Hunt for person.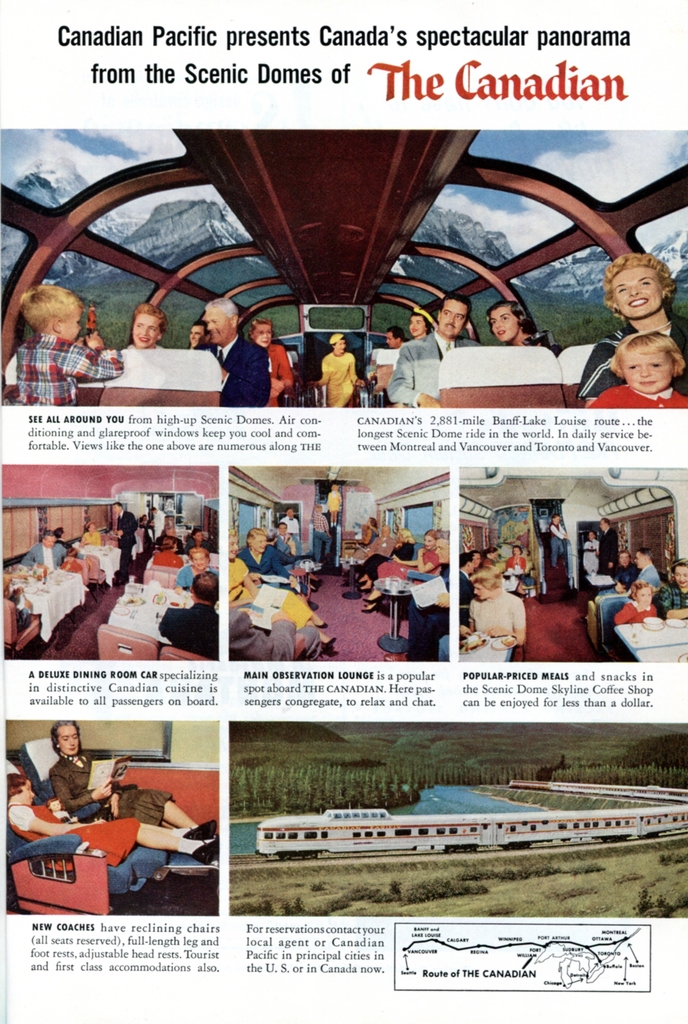
Hunted down at locate(386, 292, 484, 411).
